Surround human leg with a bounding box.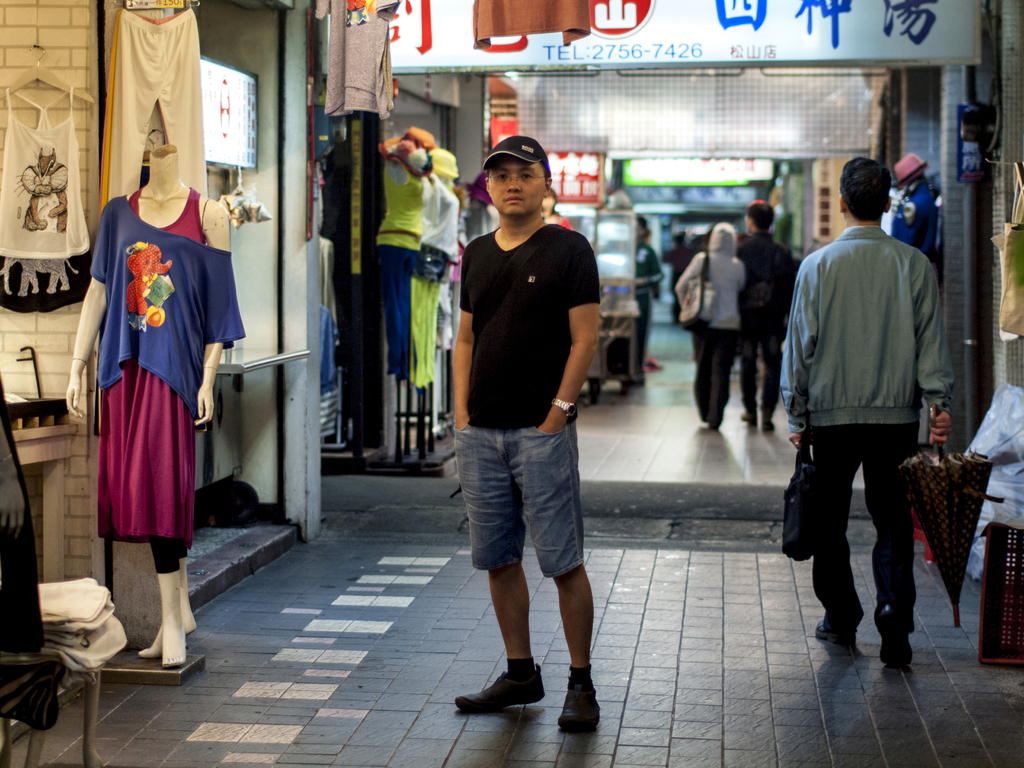
[454, 419, 545, 707].
